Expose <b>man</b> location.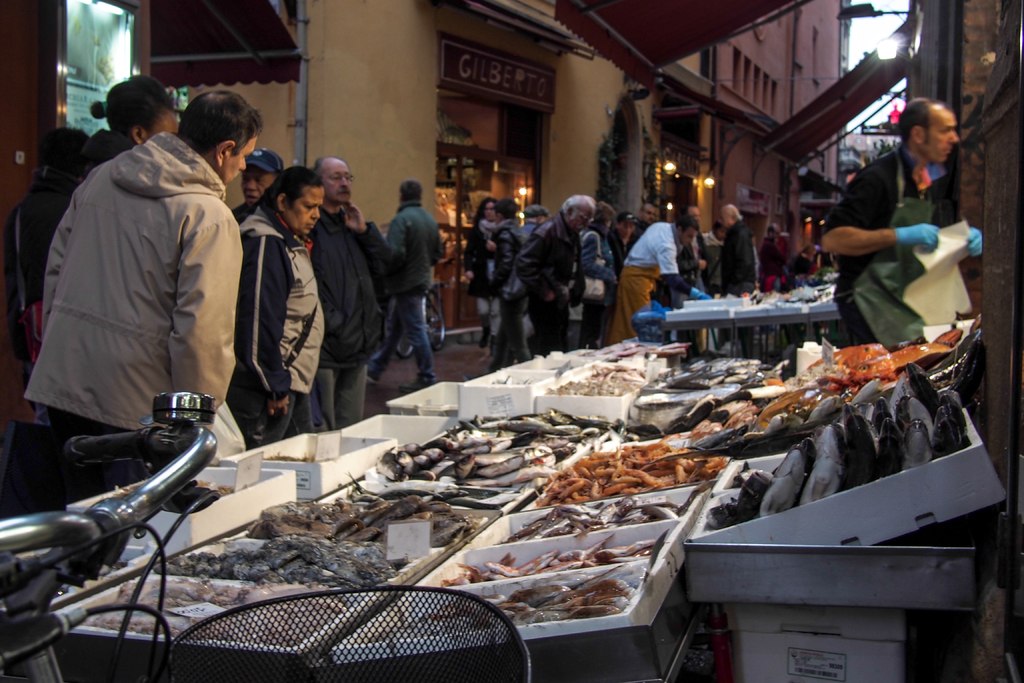
Exposed at Rect(817, 95, 990, 344).
